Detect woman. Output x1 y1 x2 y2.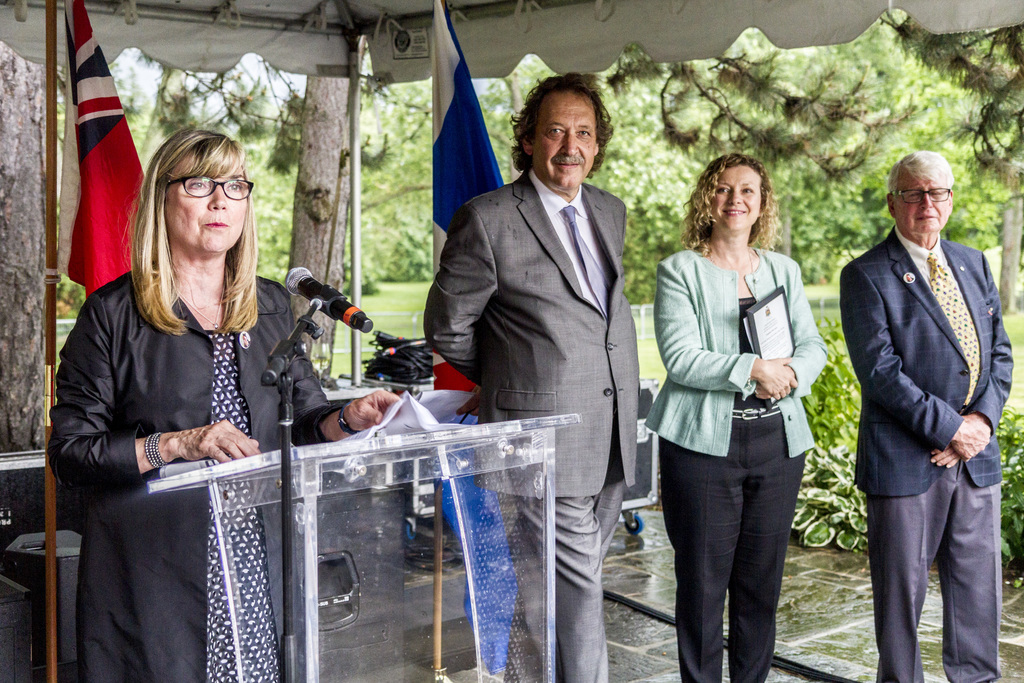
42 127 401 682.
